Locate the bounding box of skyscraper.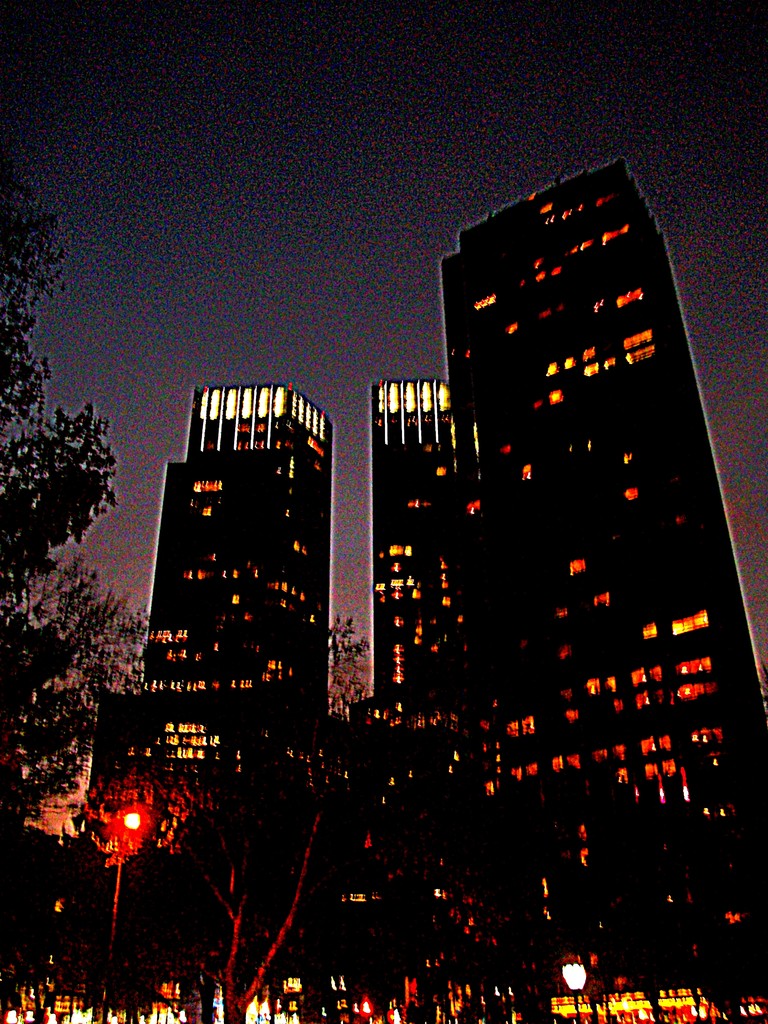
Bounding box: left=86, top=376, right=339, bottom=822.
